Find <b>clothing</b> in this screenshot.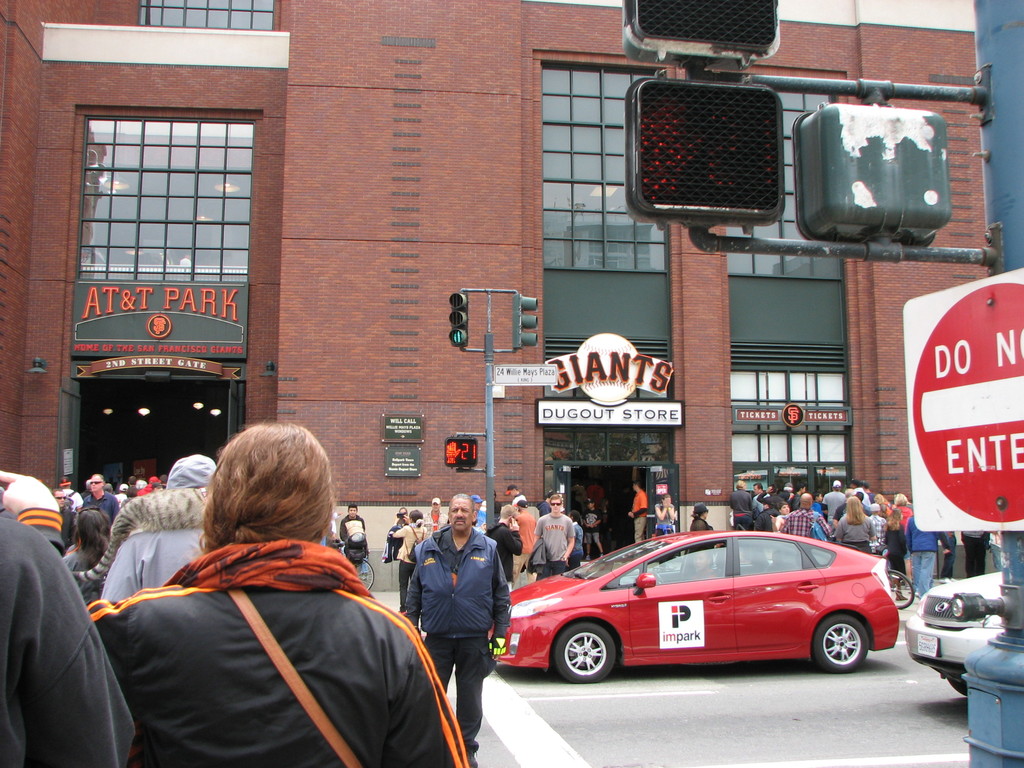
The bounding box for <b>clothing</b> is [left=884, top=522, right=908, bottom=575].
